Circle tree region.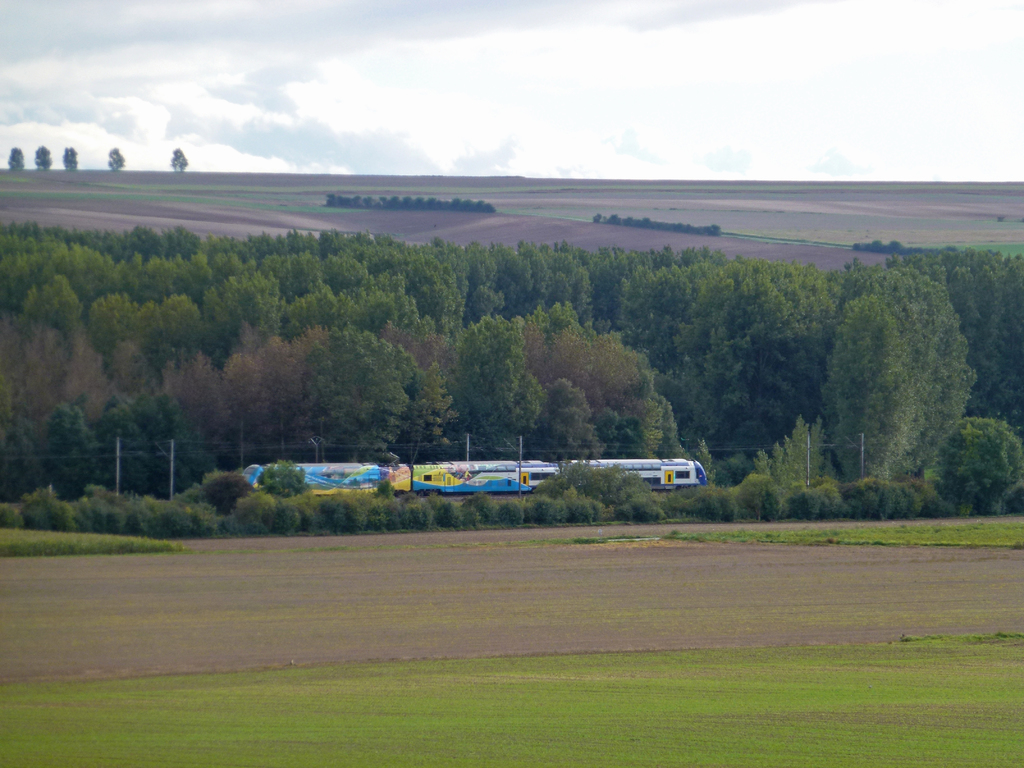
Region: <bbox>0, 392, 35, 508</bbox>.
